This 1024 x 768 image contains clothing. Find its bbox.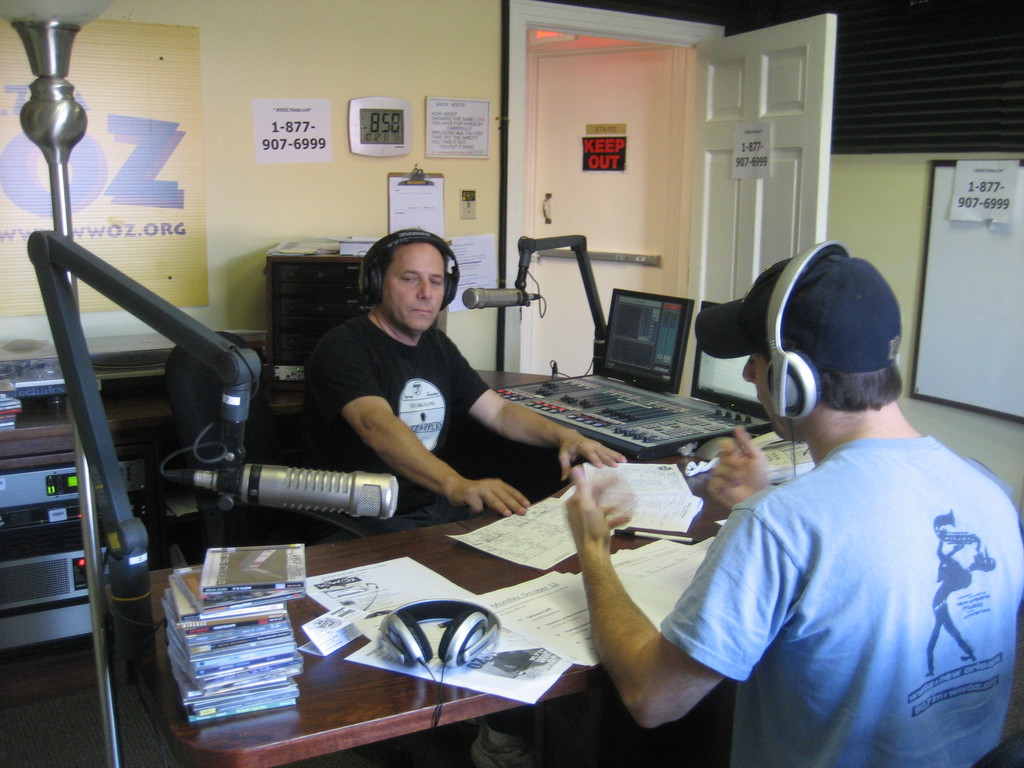
rect(303, 307, 495, 525).
